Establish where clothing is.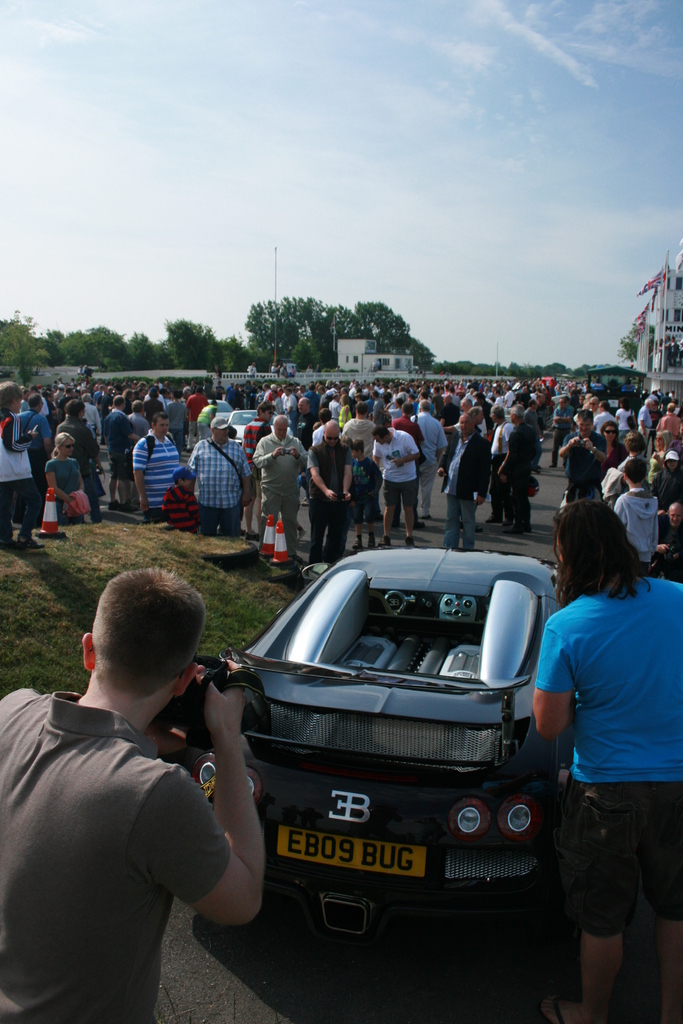
Established at [left=301, top=390, right=318, bottom=414].
